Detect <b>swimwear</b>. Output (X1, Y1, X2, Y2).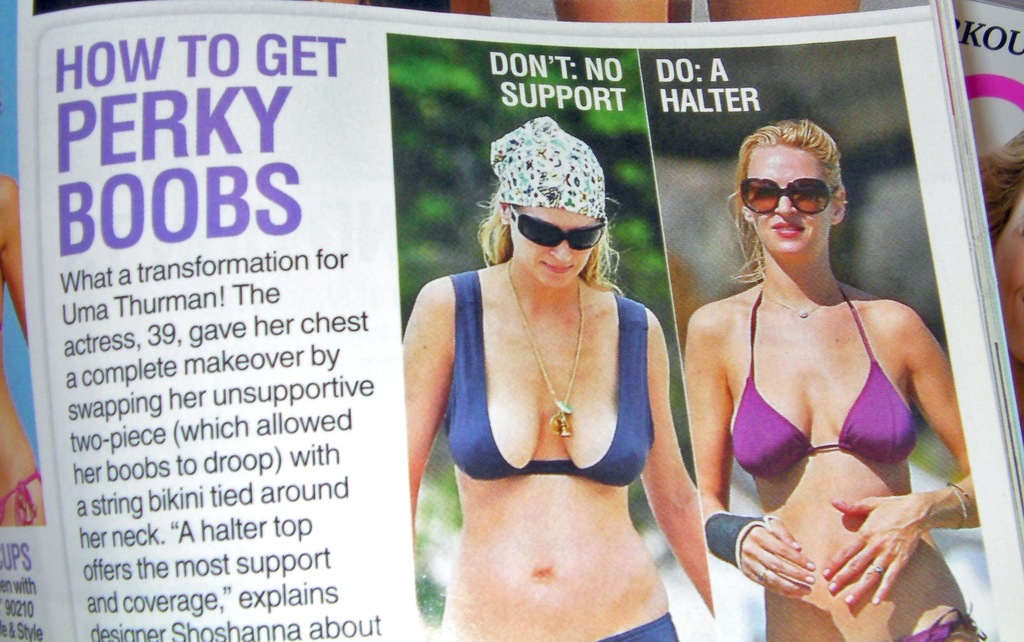
(733, 284, 922, 475).
